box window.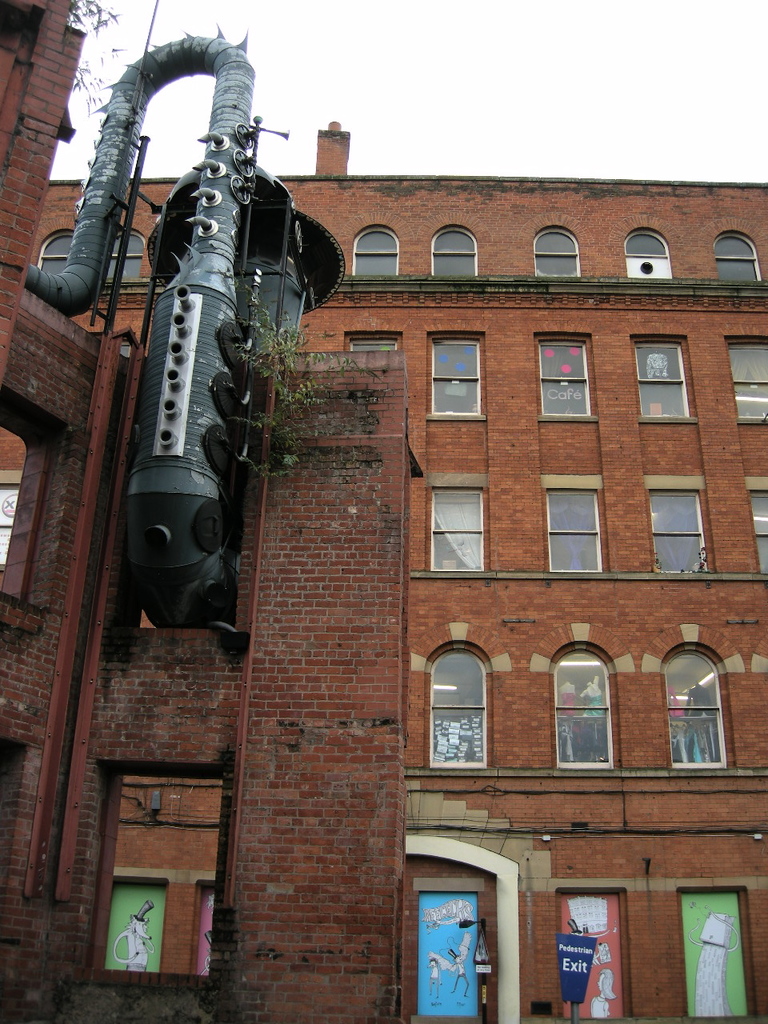
rect(348, 229, 398, 287).
